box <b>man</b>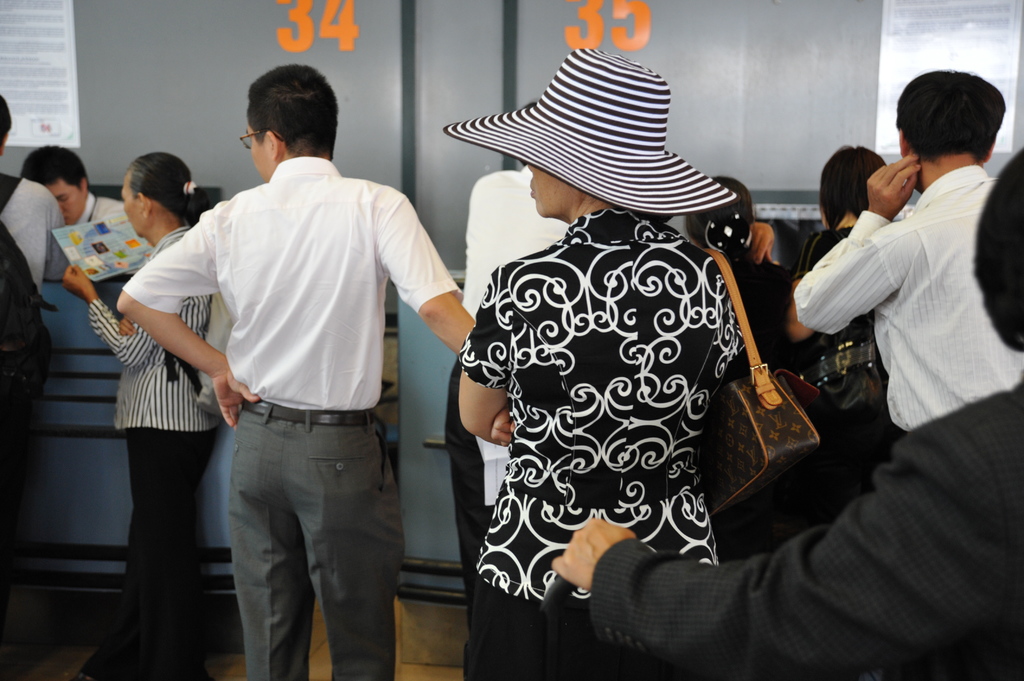
(x1=111, y1=80, x2=462, y2=673)
